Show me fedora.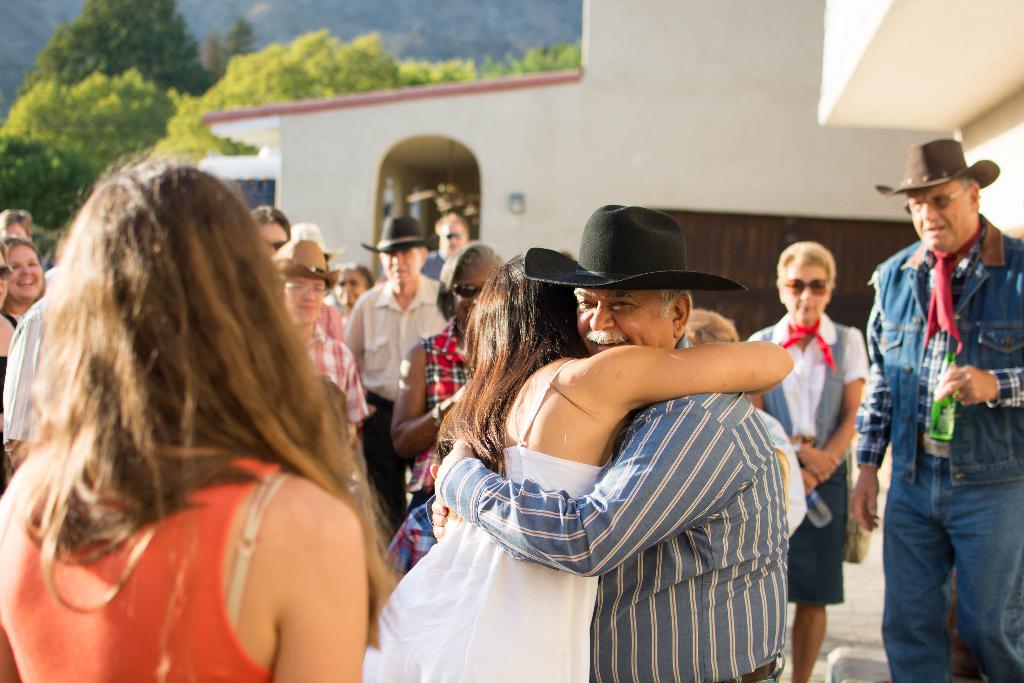
fedora is here: [left=877, top=137, right=1000, bottom=191].
